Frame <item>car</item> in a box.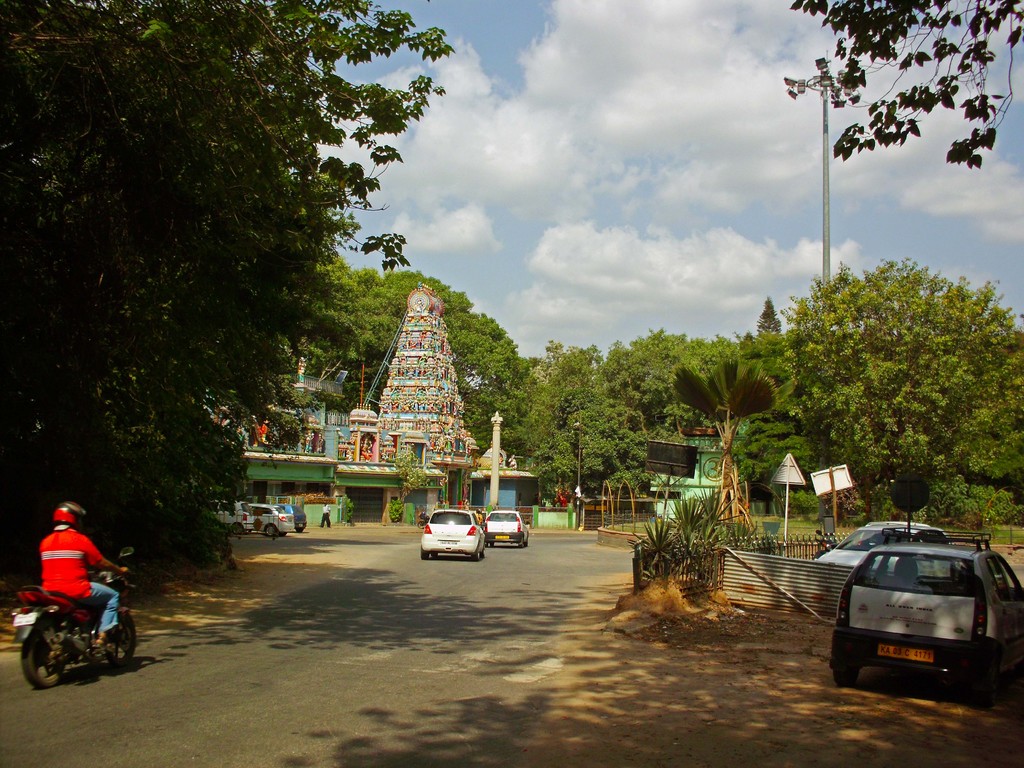
box=[210, 499, 253, 536].
